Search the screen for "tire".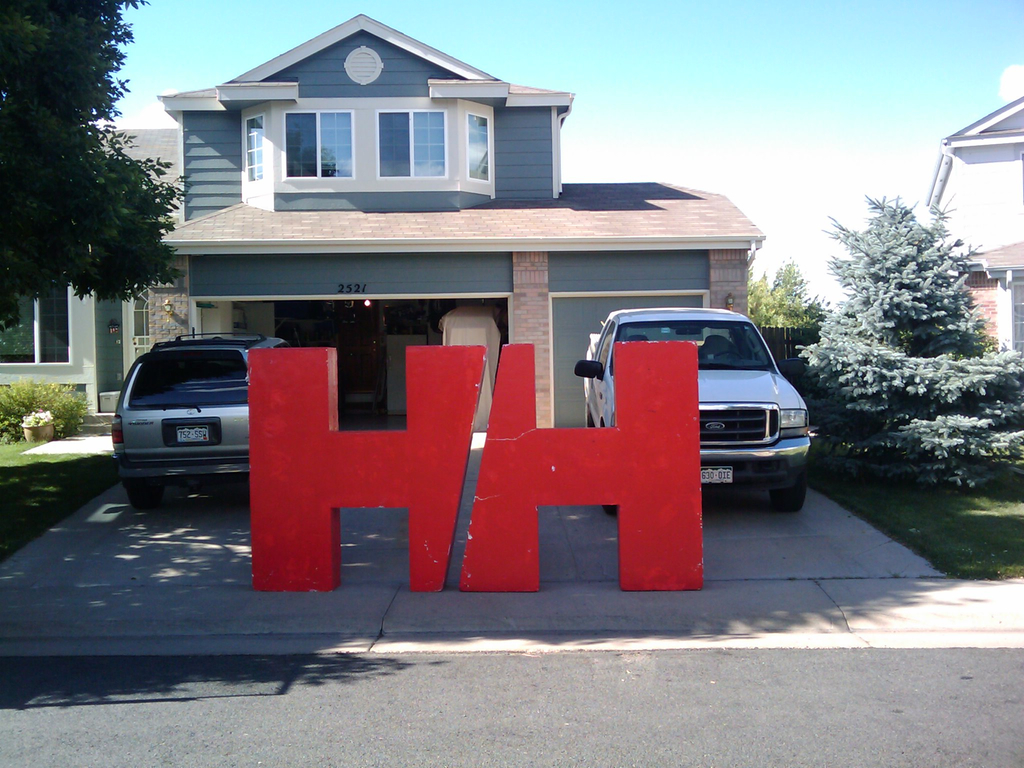
Found at 127 468 156 511.
